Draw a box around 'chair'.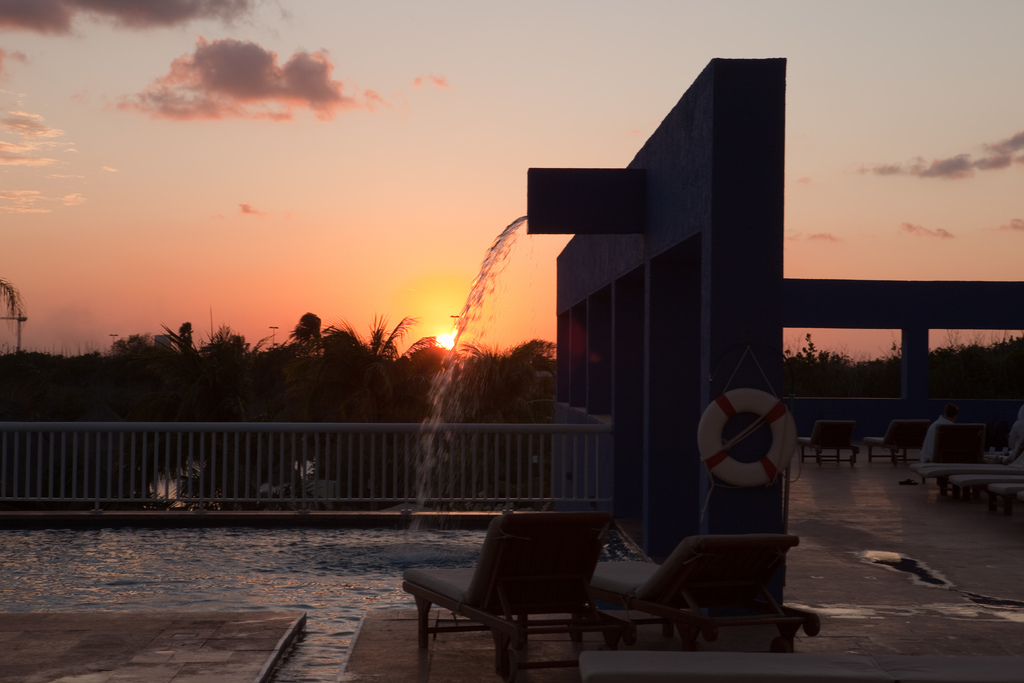
(left=403, top=513, right=634, bottom=682).
